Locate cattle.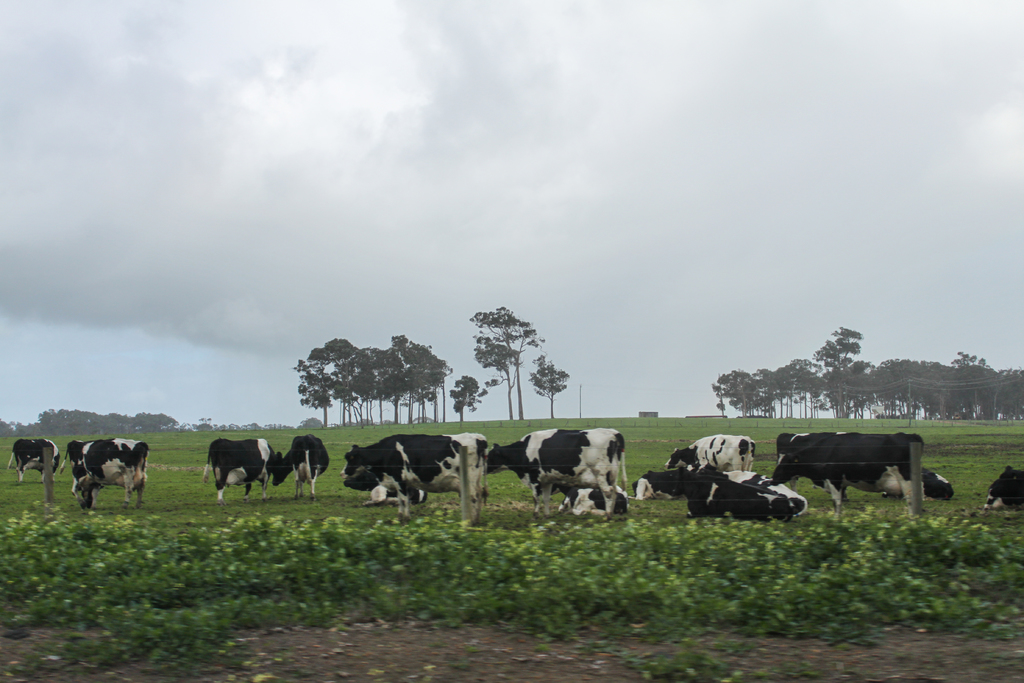
Bounding box: [65,439,100,495].
